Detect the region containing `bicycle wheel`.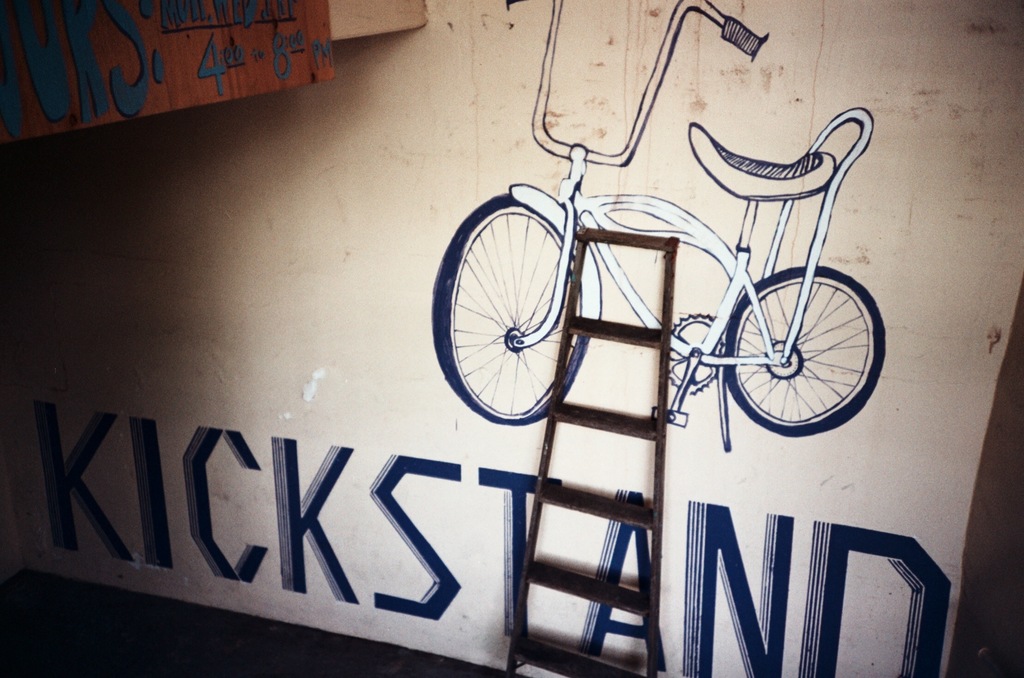
[left=433, top=192, right=589, bottom=423].
